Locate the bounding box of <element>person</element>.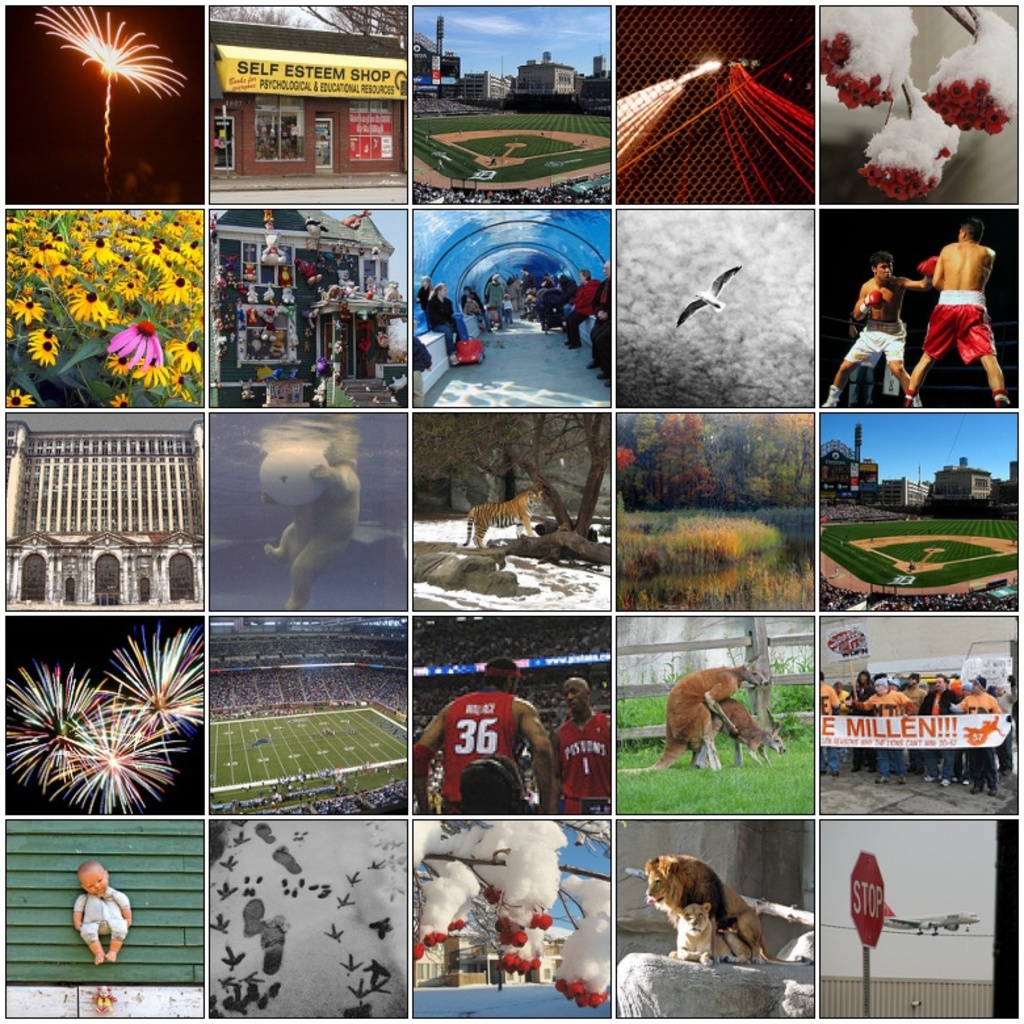
Bounding box: rect(901, 217, 1020, 404).
